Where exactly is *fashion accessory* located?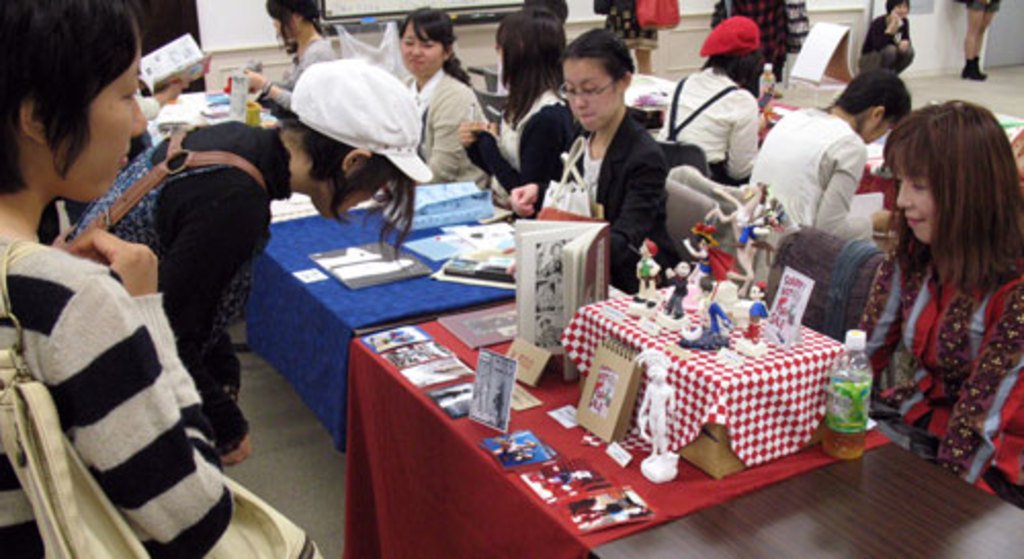
Its bounding box is crop(696, 12, 770, 55).
